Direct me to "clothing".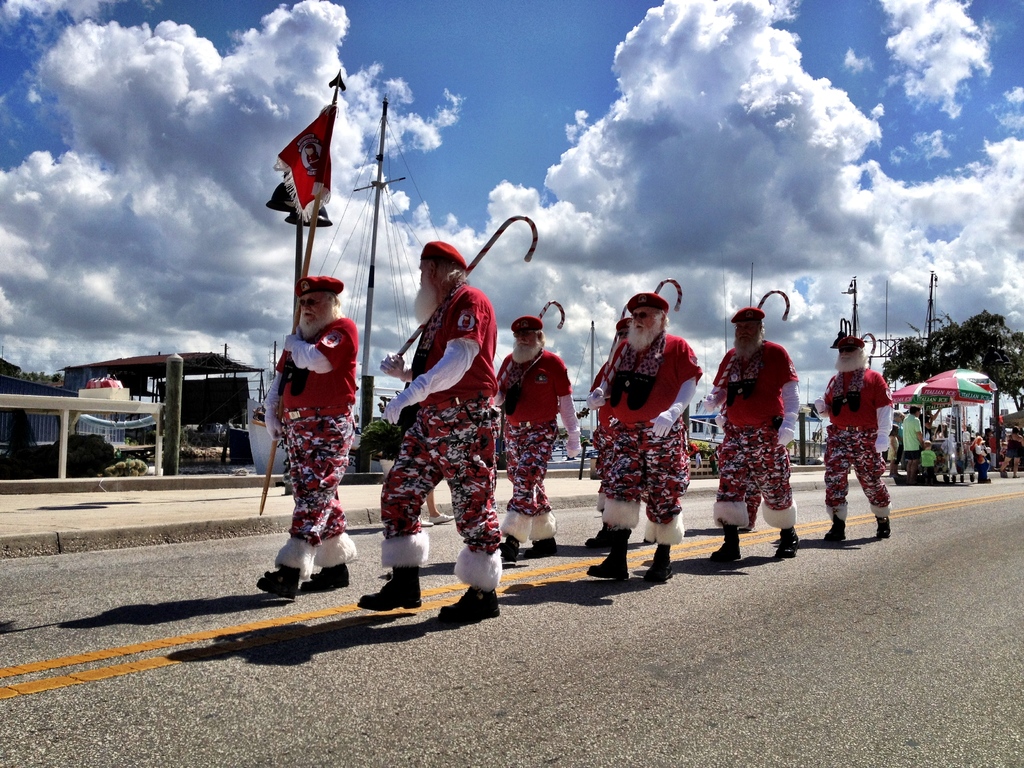
Direction: <region>258, 276, 361, 543</region>.
